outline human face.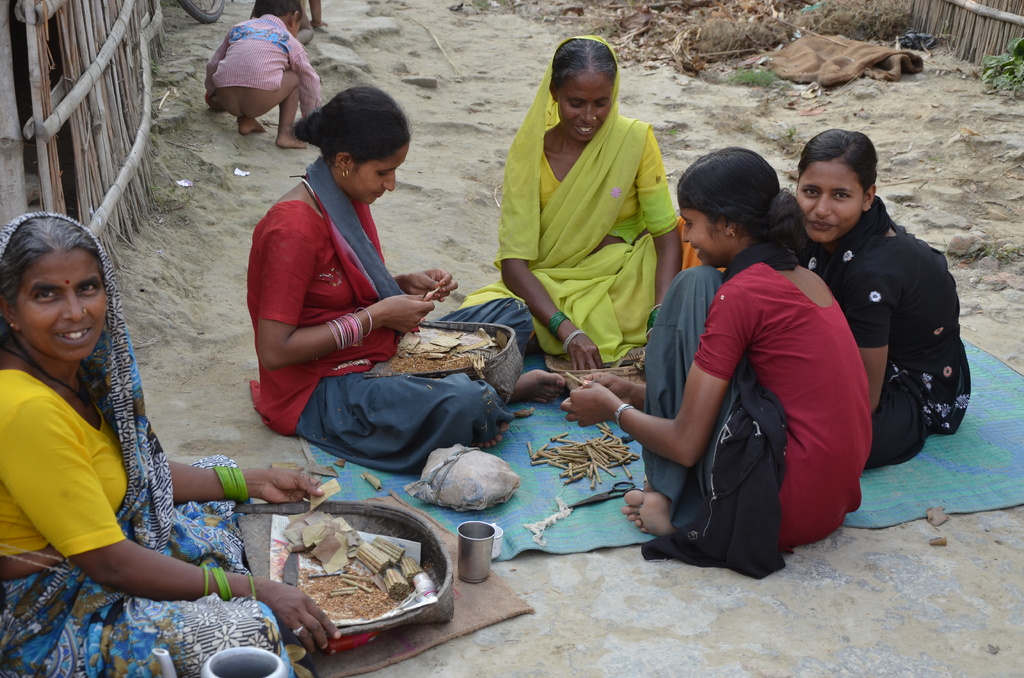
Outline: box(796, 159, 865, 243).
